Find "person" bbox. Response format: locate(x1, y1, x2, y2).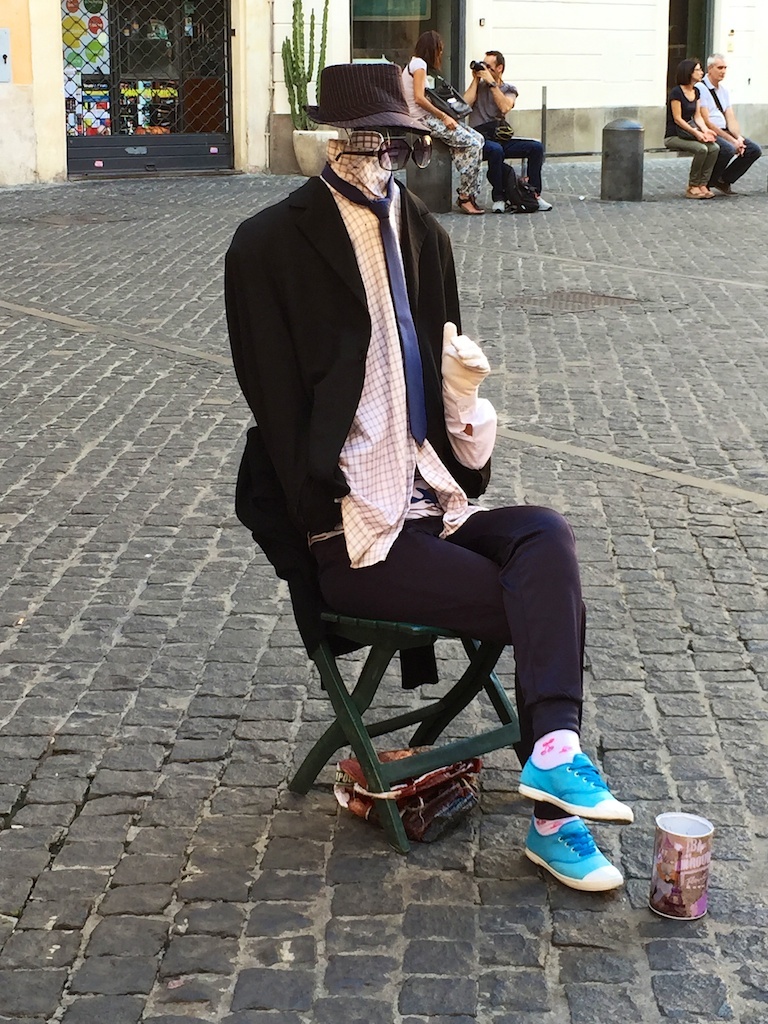
locate(469, 43, 536, 219).
